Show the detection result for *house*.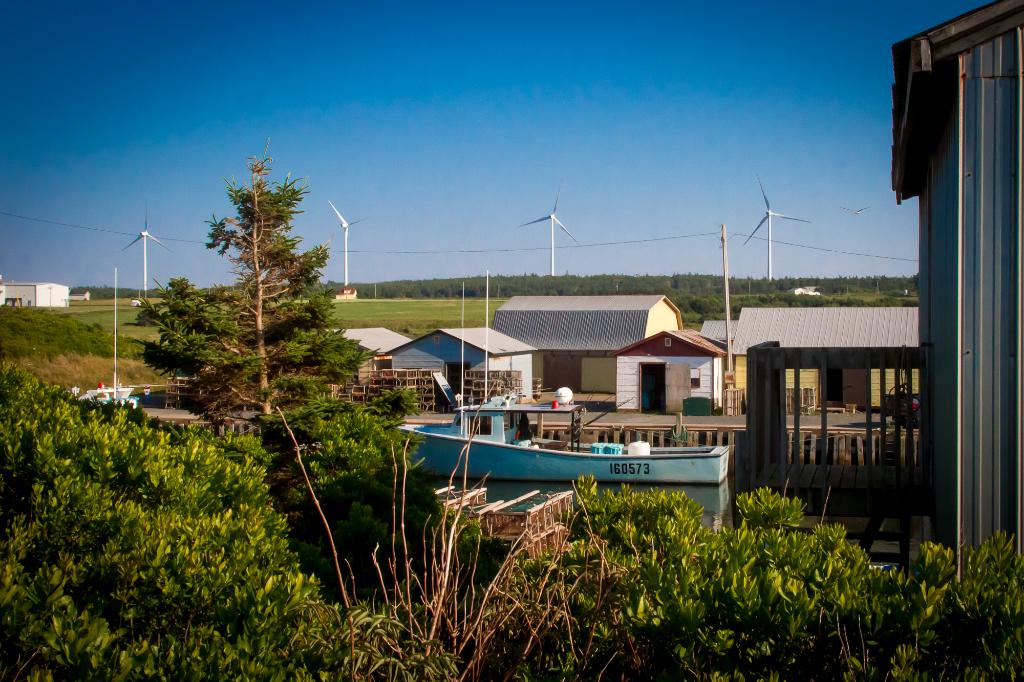
<region>0, 278, 72, 307</region>.
